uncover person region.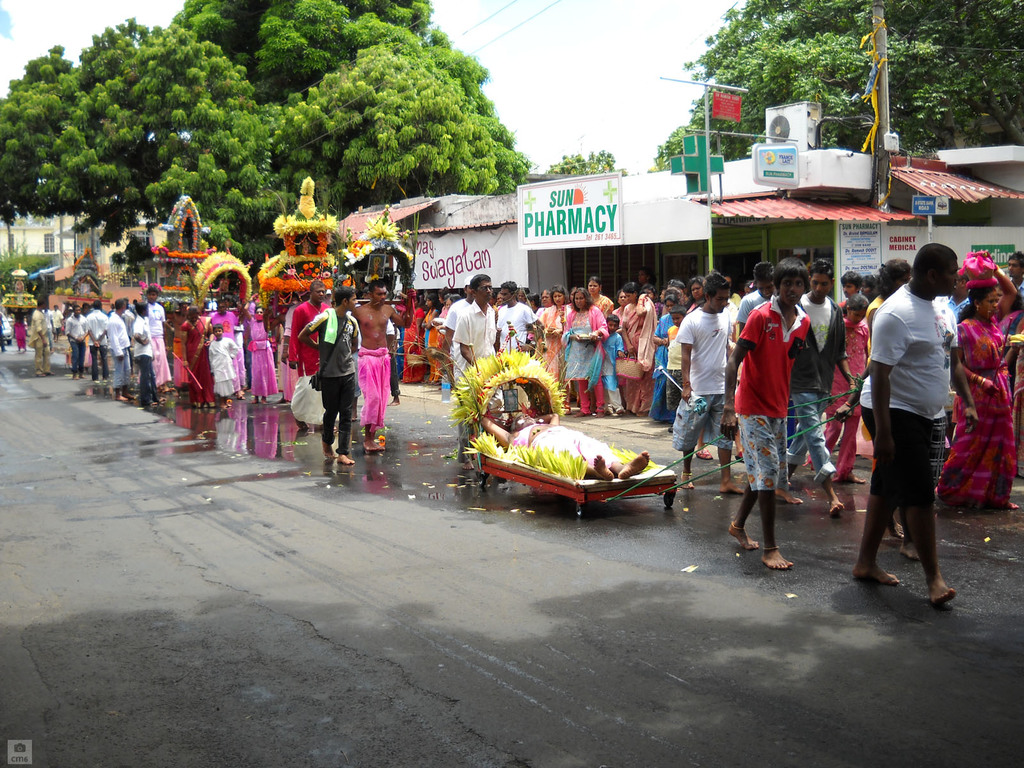
Uncovered: crop(498, 287, 539, 343).
